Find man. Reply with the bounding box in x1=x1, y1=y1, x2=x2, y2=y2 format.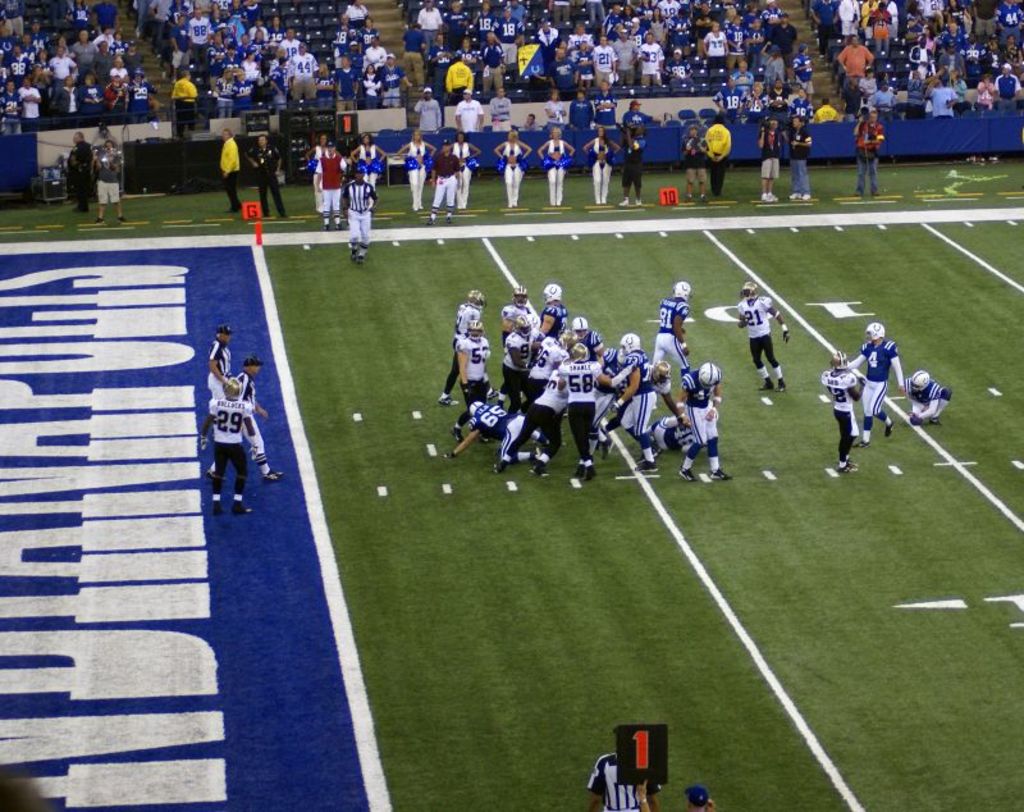
x1=457, y1=93, x2=480, y2=131.
